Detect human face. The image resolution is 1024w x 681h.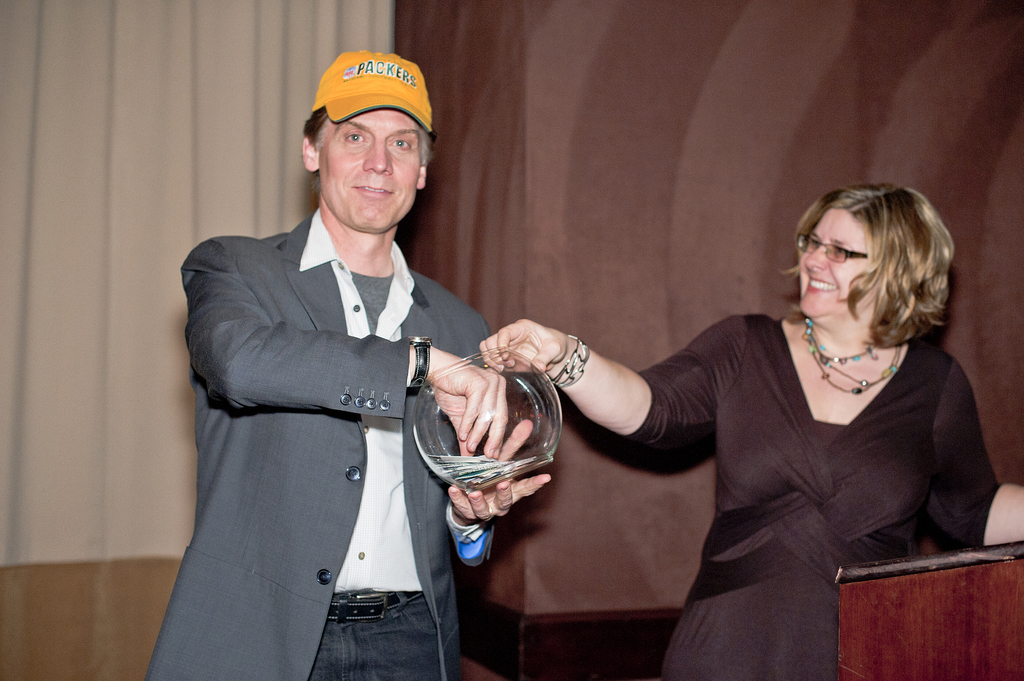
crop(322, 106, 421, 230).
